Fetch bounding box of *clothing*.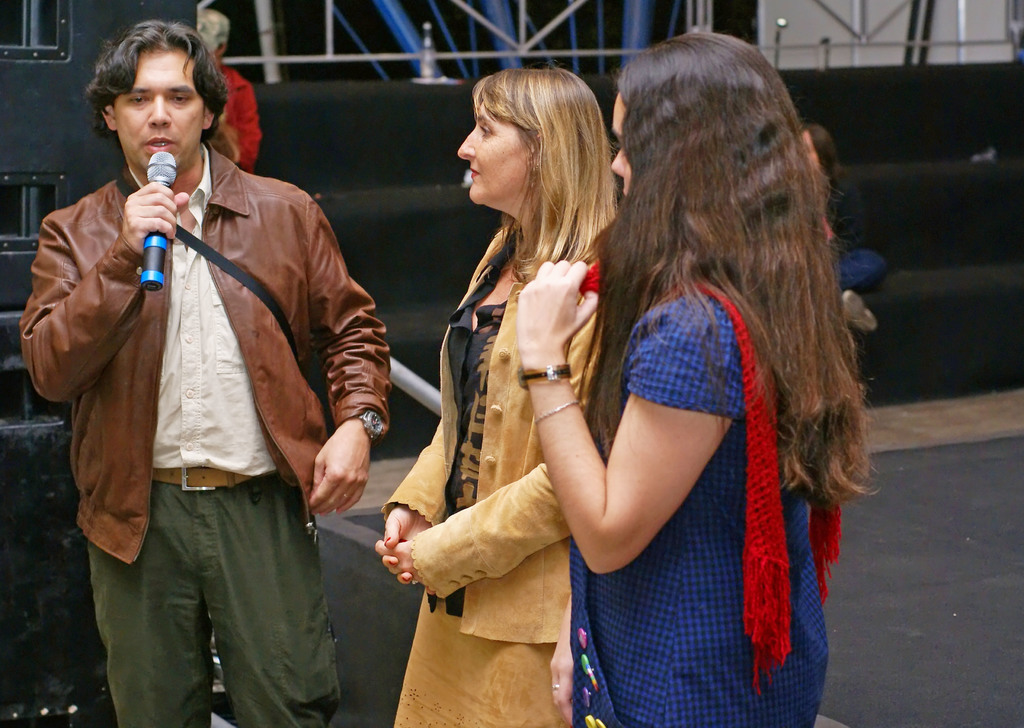
Bbox: crop(14, 136, 394, 727).
